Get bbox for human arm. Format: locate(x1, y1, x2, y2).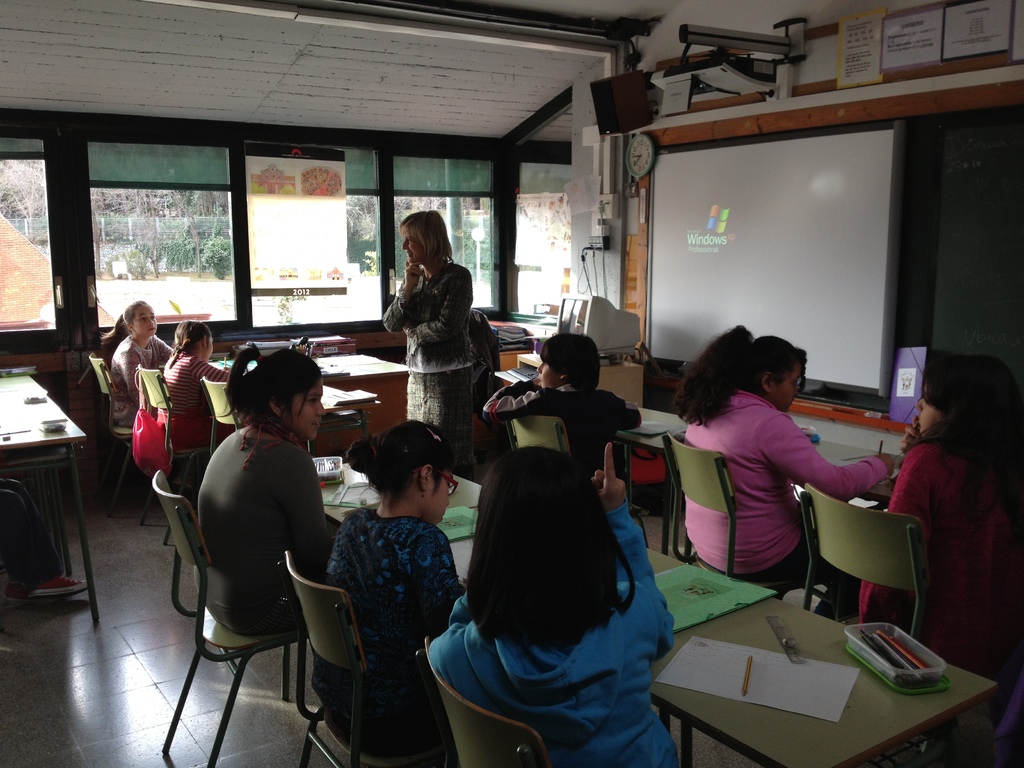
locate(485, 388, 546, 413).
